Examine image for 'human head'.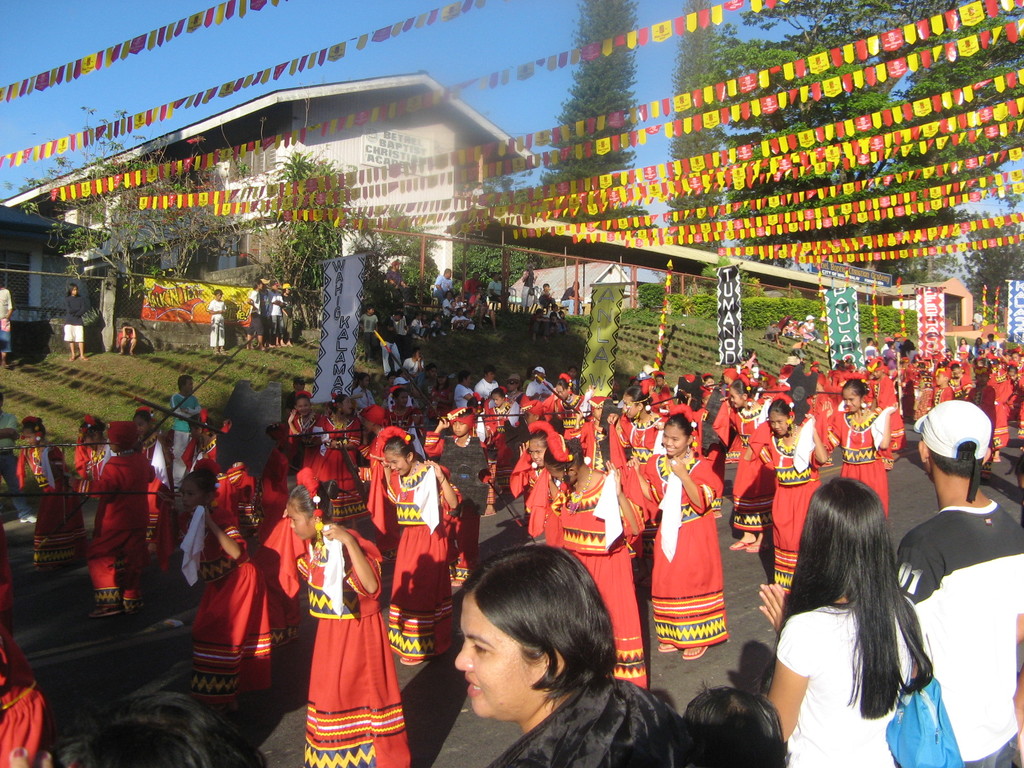
Examination result: box=[337, 394, 351, 413].
